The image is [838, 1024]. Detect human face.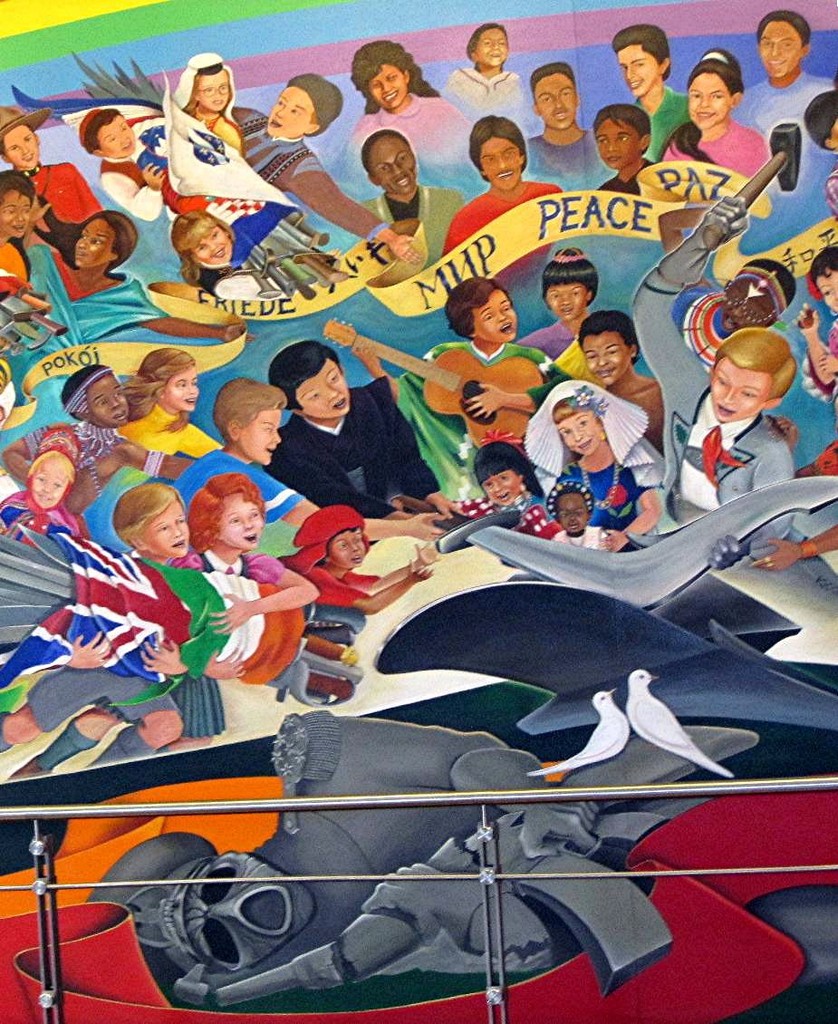
Detection: l=565, t=408, r=602, b=456.
